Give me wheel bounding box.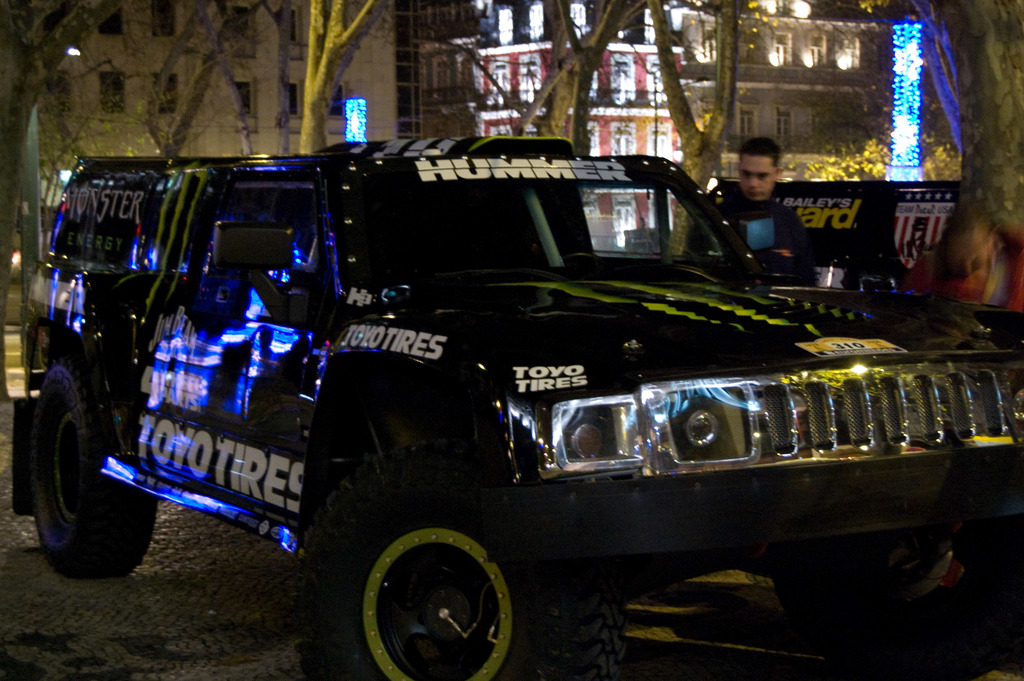
pyautogui.locateOnScreen(287, 449, 567, 680).
